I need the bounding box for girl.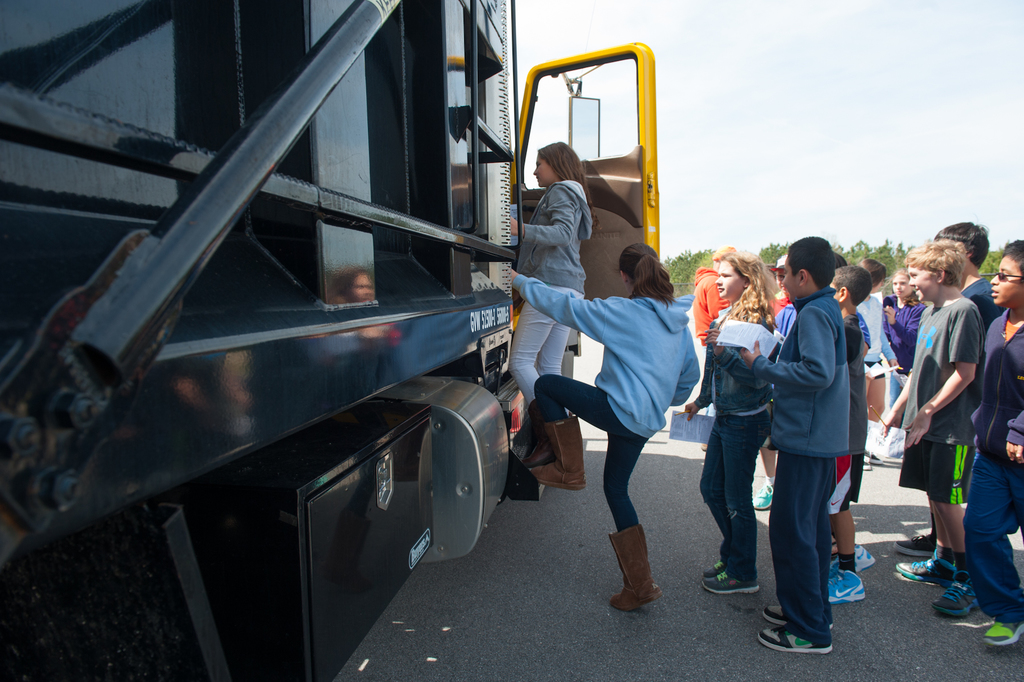
Here it is: (509, 137, 594, 403).
